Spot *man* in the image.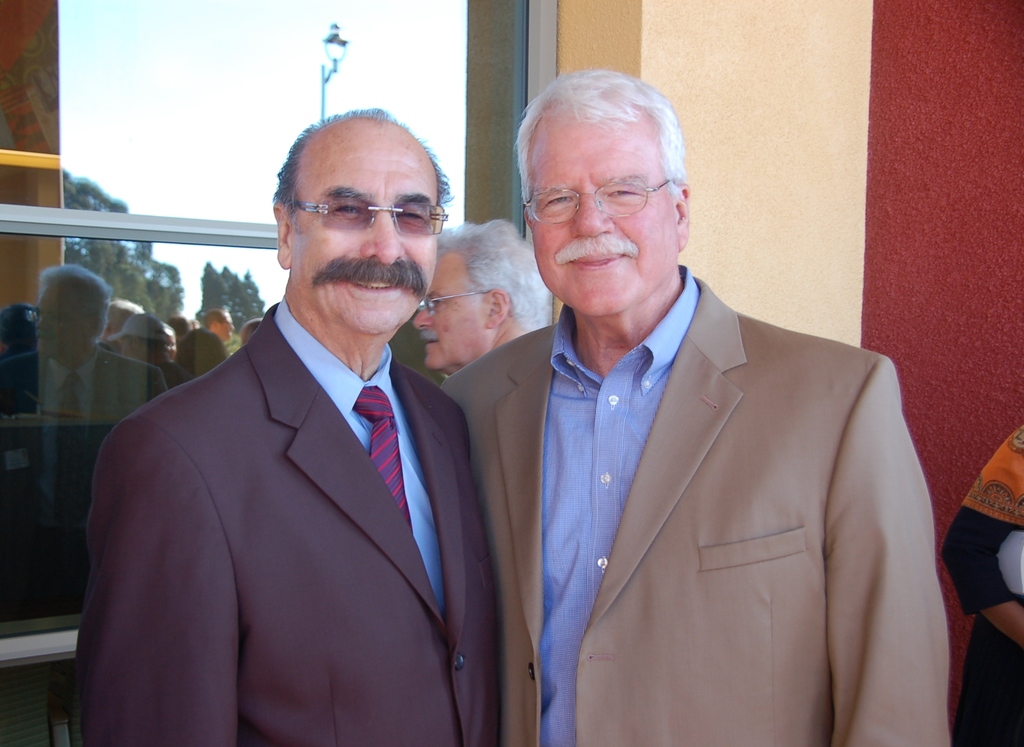
*man* found at crop(88, 128, 531, 746).
